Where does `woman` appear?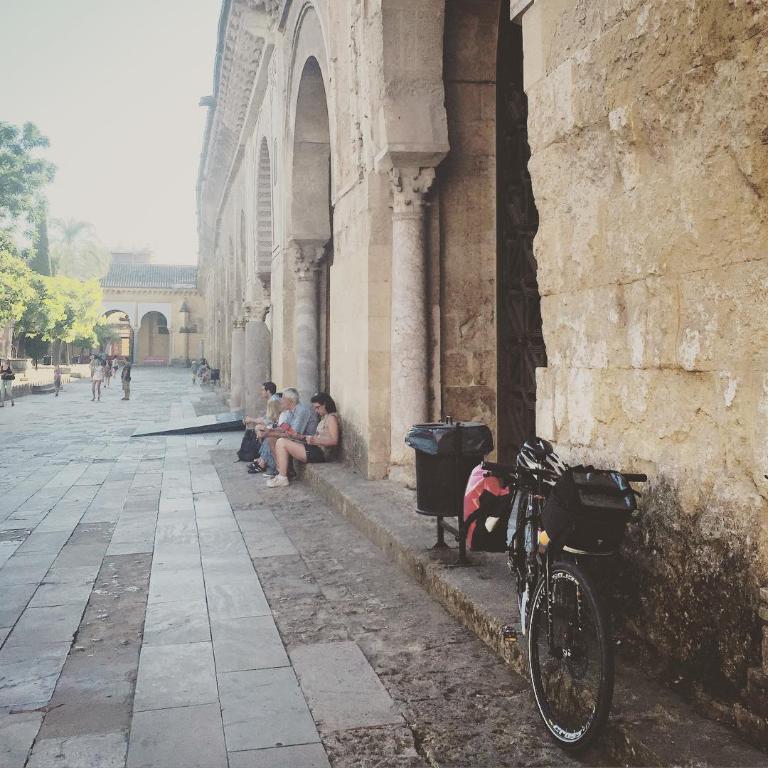
Appears at bbox(91, 358, 104, 400).
